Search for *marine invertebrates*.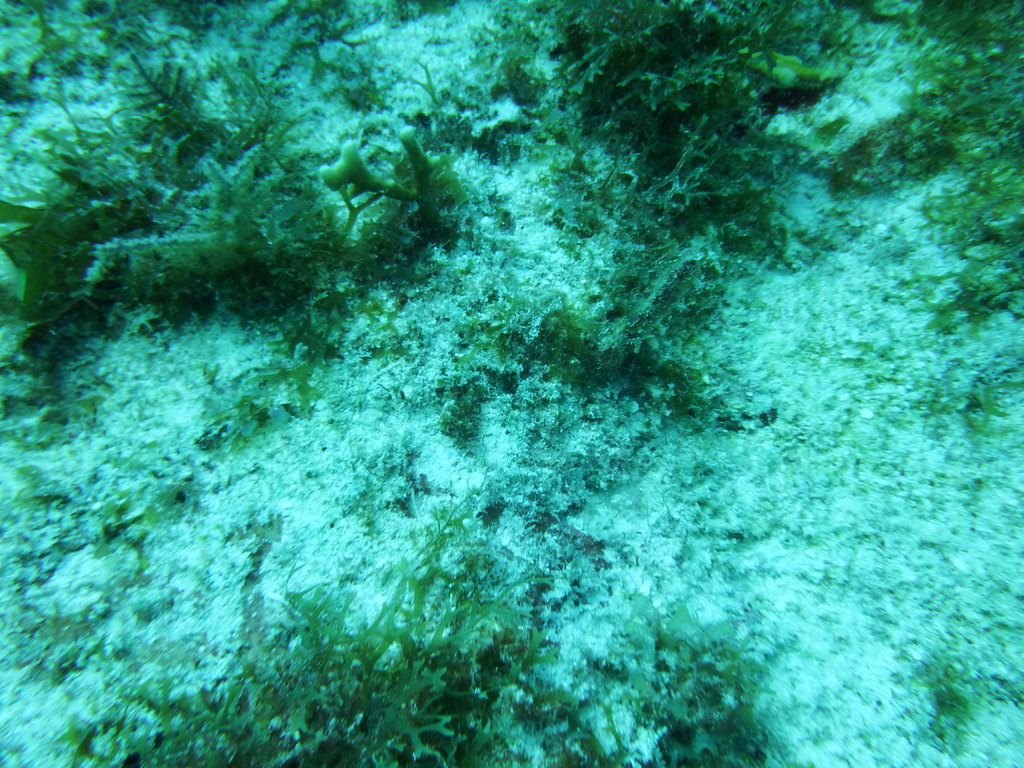
Found at 49:577:556:765.
